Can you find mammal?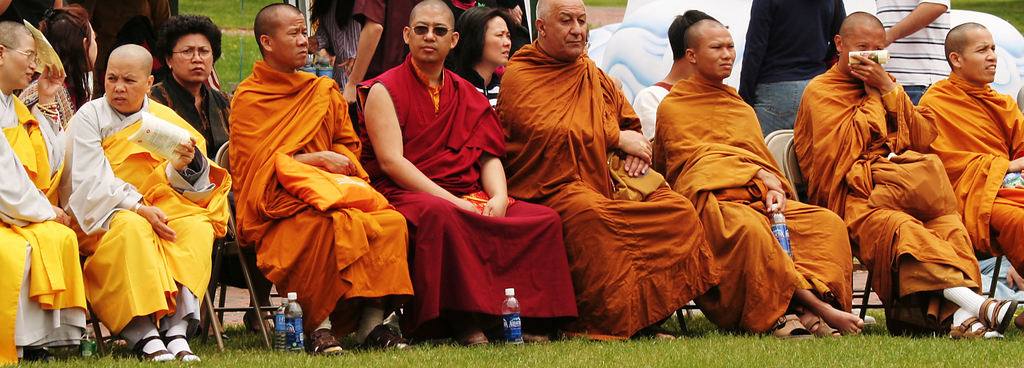
Yes, bounding box: [356,0,573,345].
